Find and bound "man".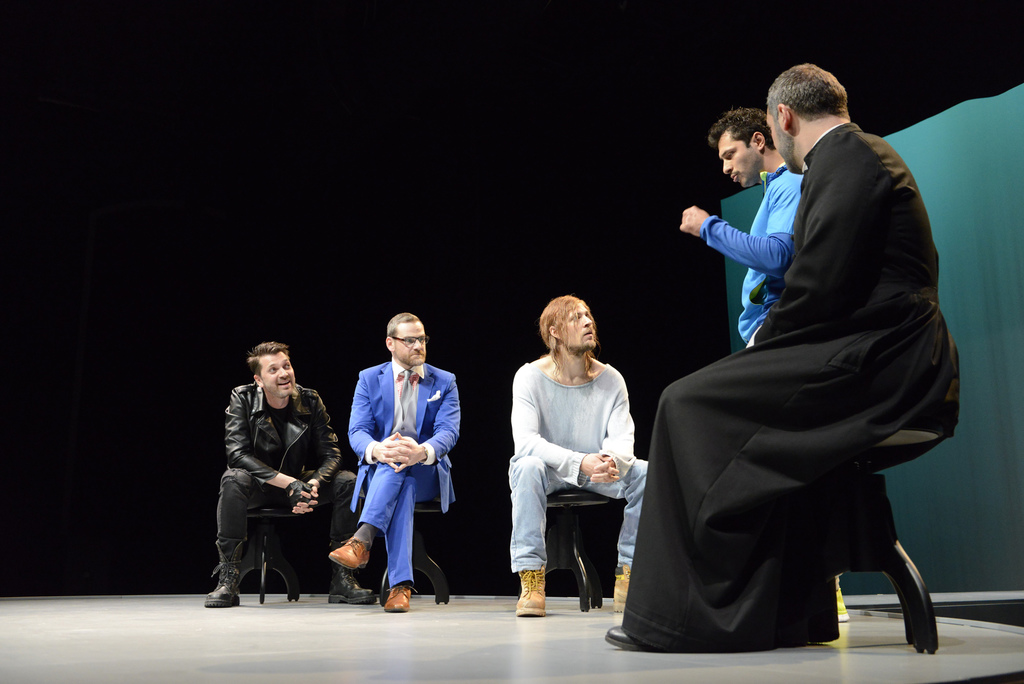
Bound: <bbox>609, 66, 963, 653</bbox>.
